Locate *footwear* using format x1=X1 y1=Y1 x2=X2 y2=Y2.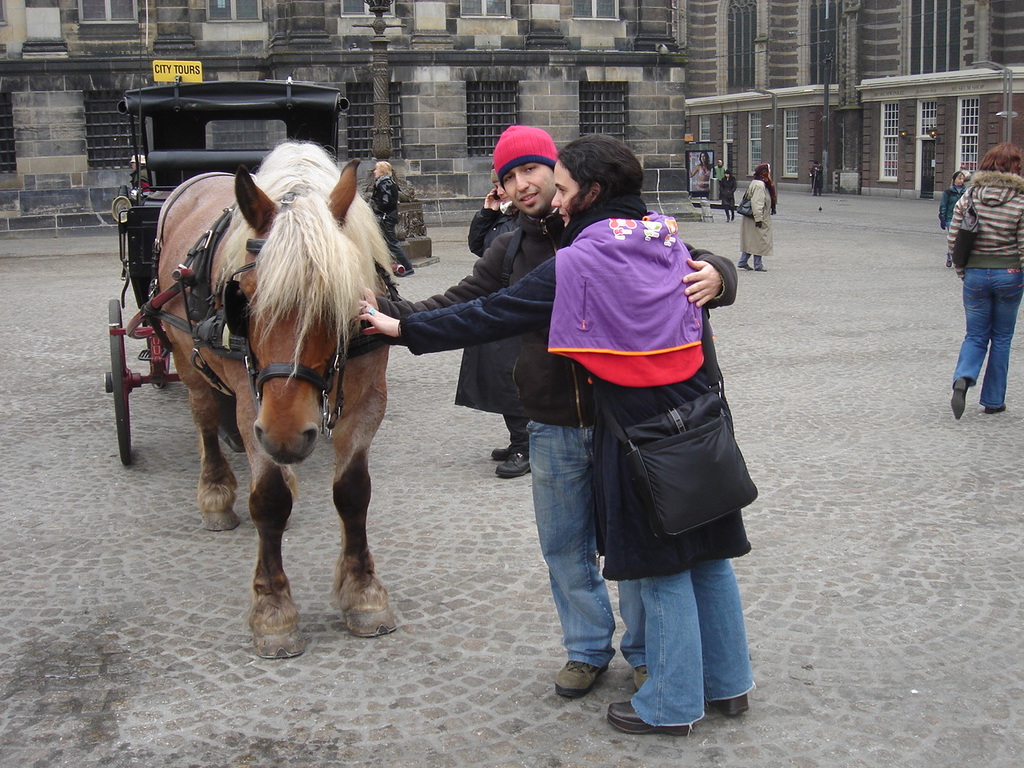
x1=730 y1=262 x2=742 y2=266.
